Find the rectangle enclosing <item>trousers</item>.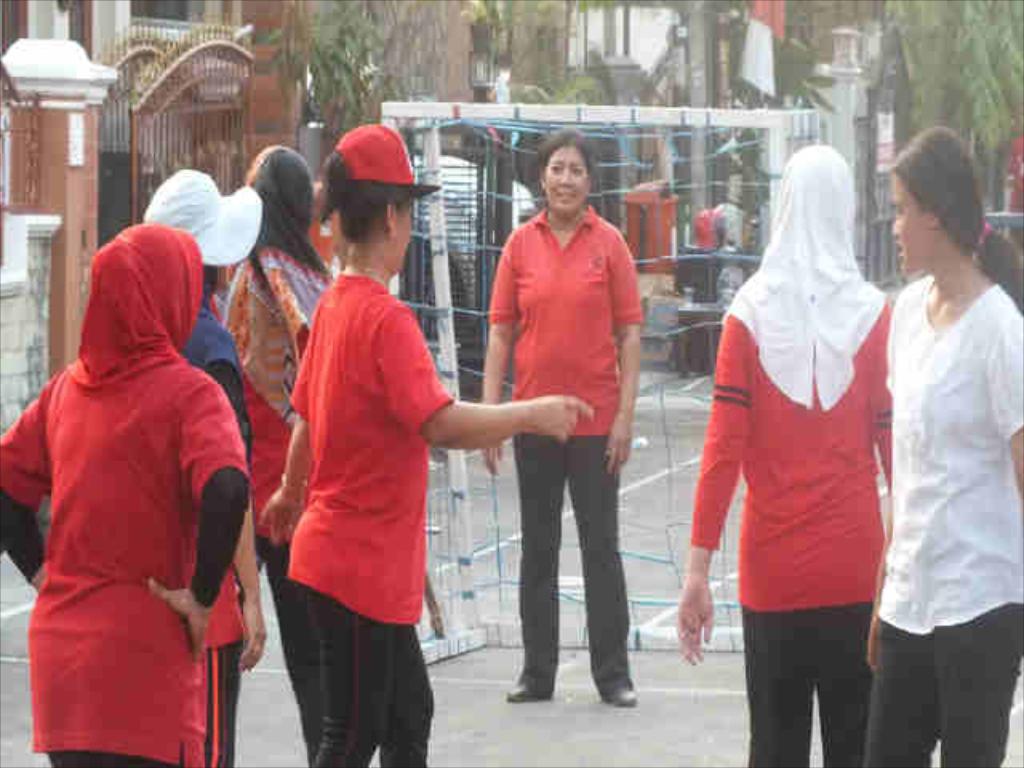
detection(43, 749, 166, 766).
